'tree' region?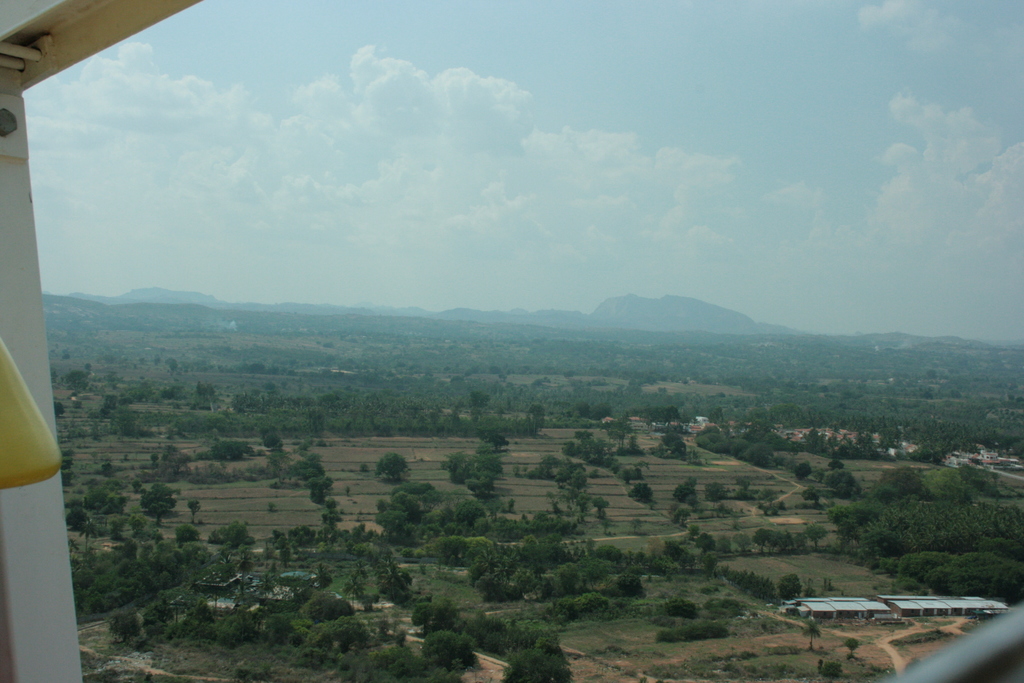
detection(468, 555, 493, 585)
